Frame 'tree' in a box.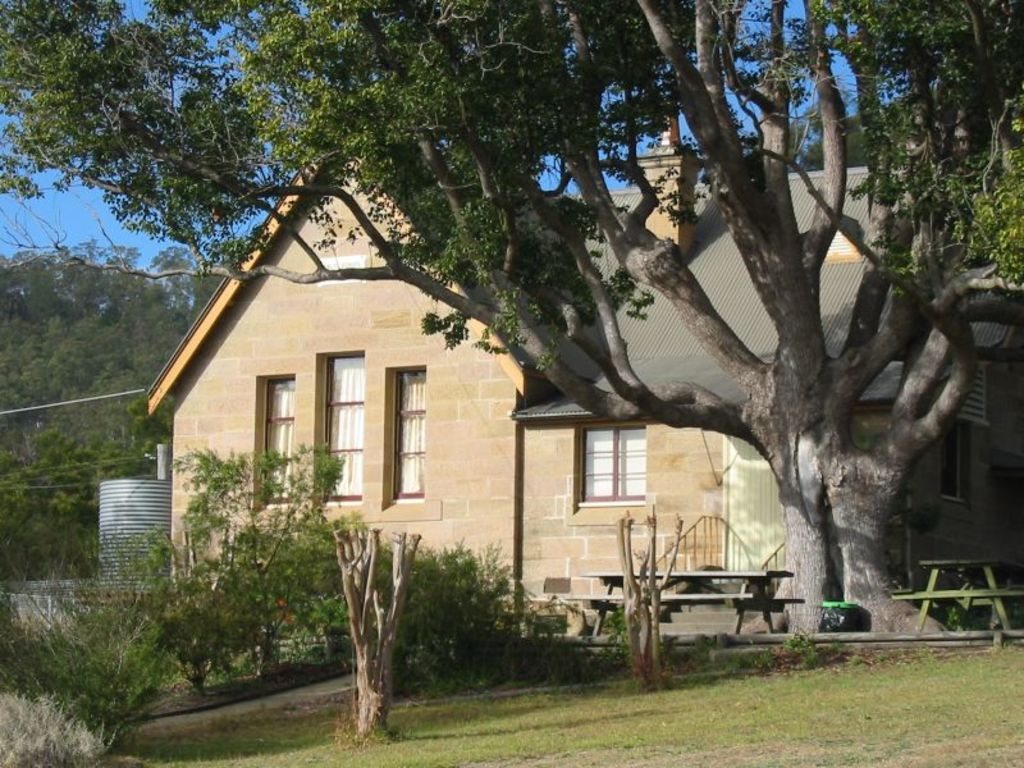
[x1=0, y1=237, x2=233, y2=582].
